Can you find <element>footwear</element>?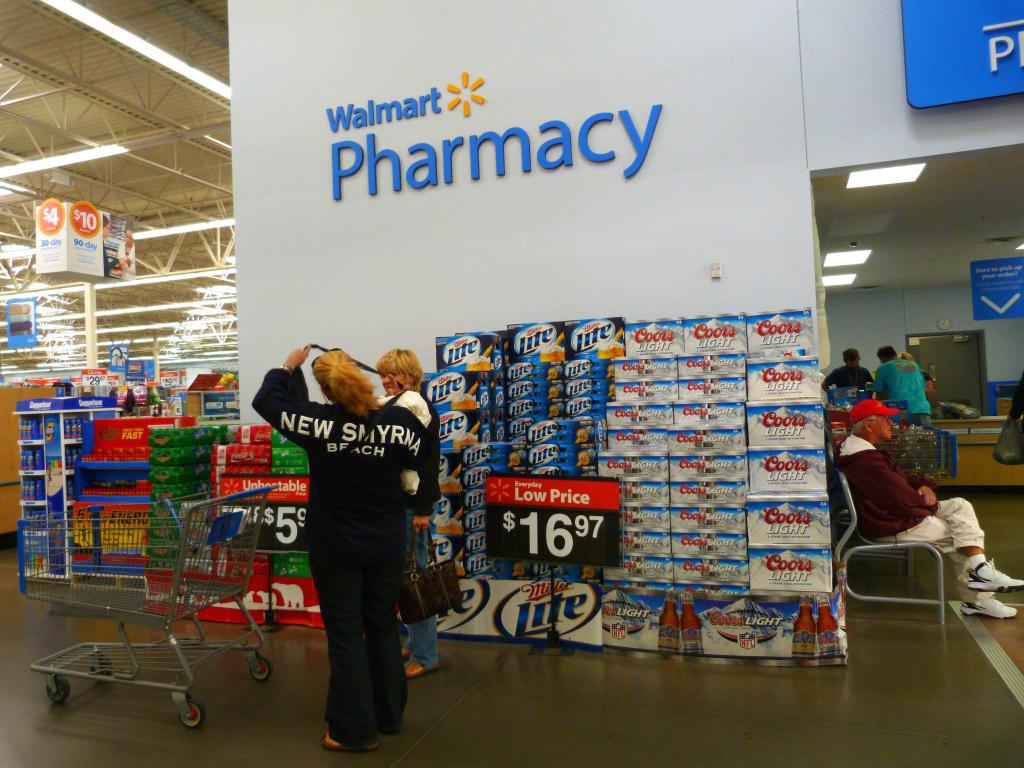
Yes, bounding box: (left=952, top=558, right=1022, bottom=589).
